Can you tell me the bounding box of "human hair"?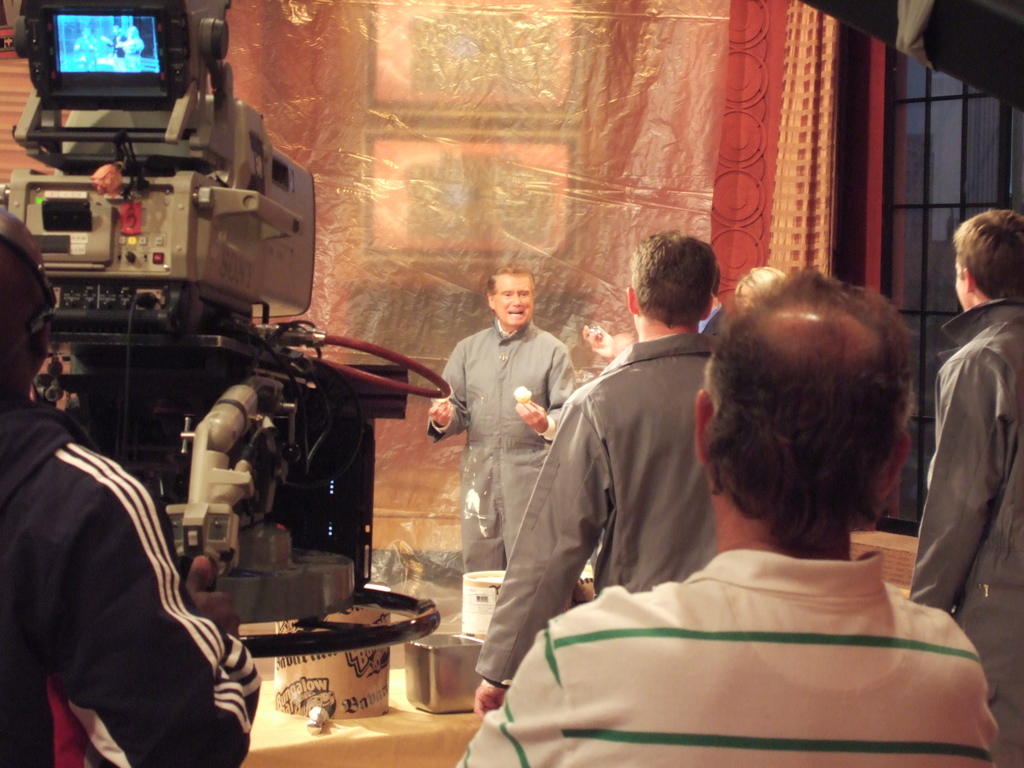
486, 262, 534, 296.
